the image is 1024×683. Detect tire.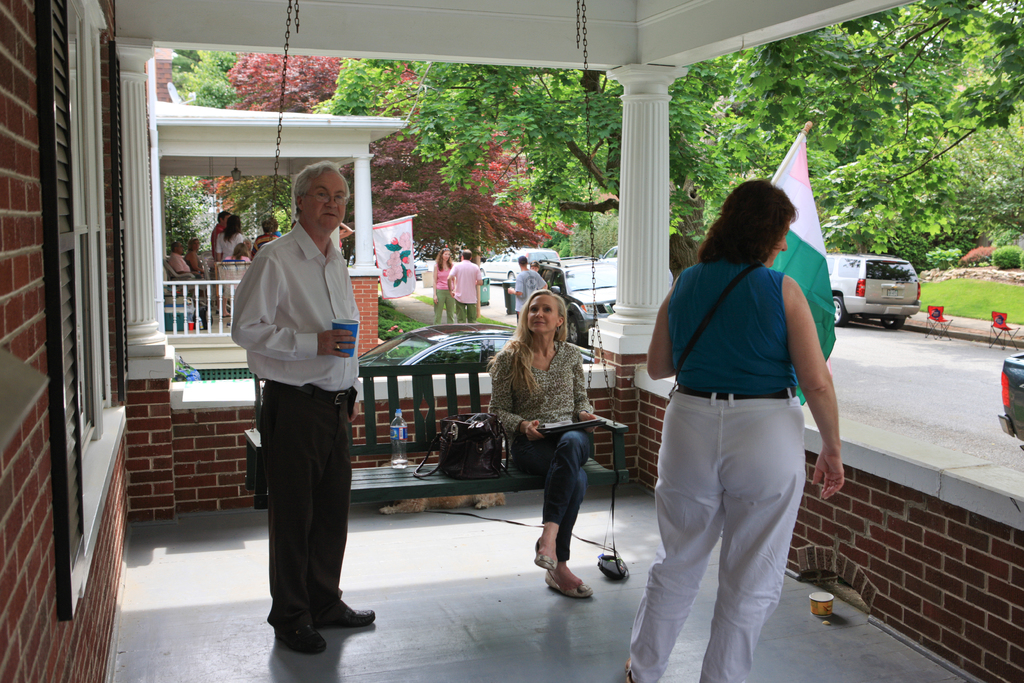
Detection: x1=507 y1=272 x2=516 y2=283.
